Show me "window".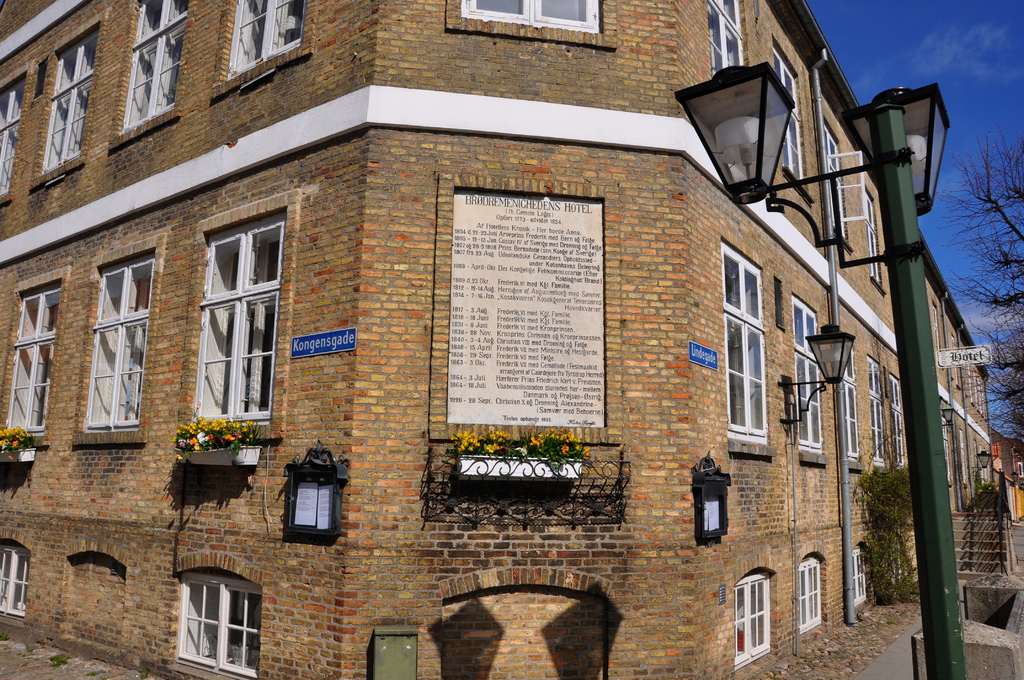
"window" is here: <box>847,343,862,460</box>.
